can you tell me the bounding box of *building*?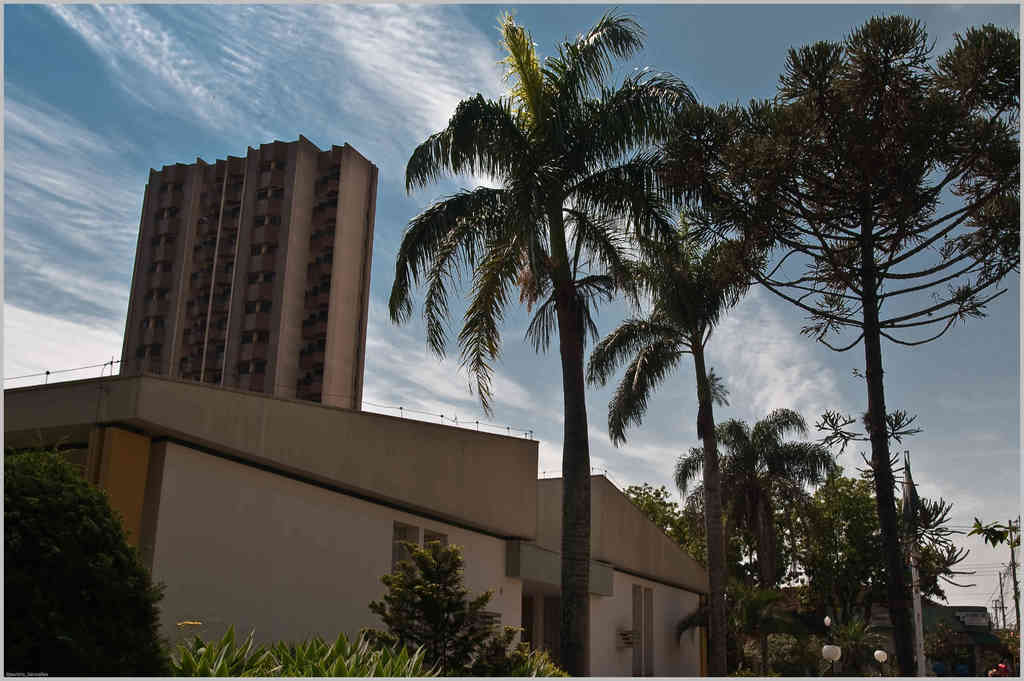
BBox(116, 135, 380, 408).
